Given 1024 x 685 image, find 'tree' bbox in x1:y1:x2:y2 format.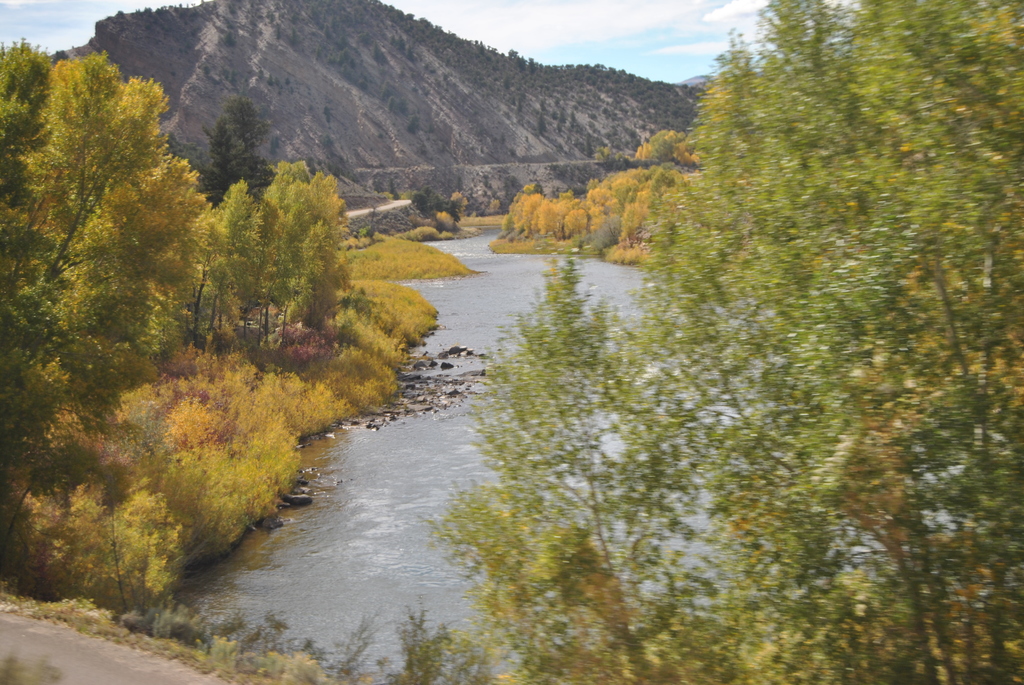
209:80:294:195.
